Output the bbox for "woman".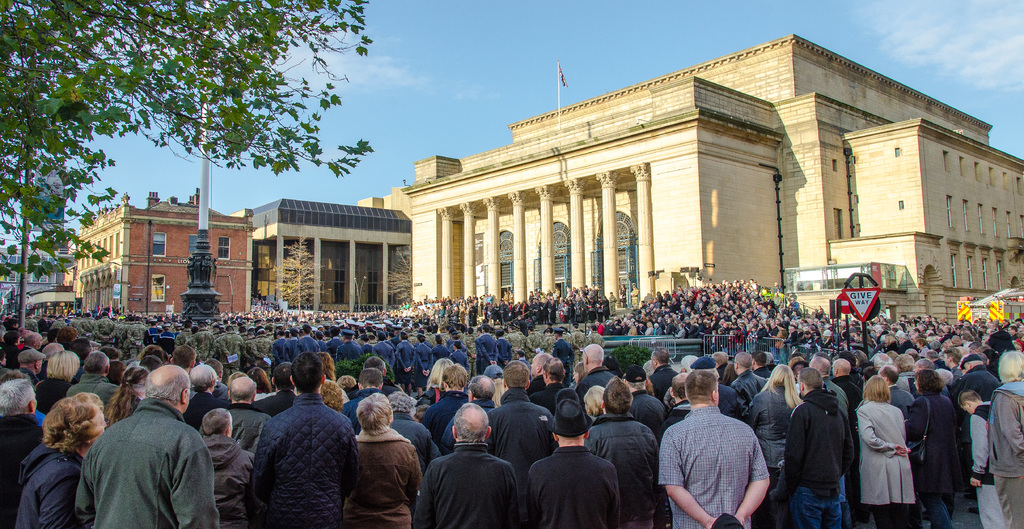
bbox=(395, 330, 414, 397).
